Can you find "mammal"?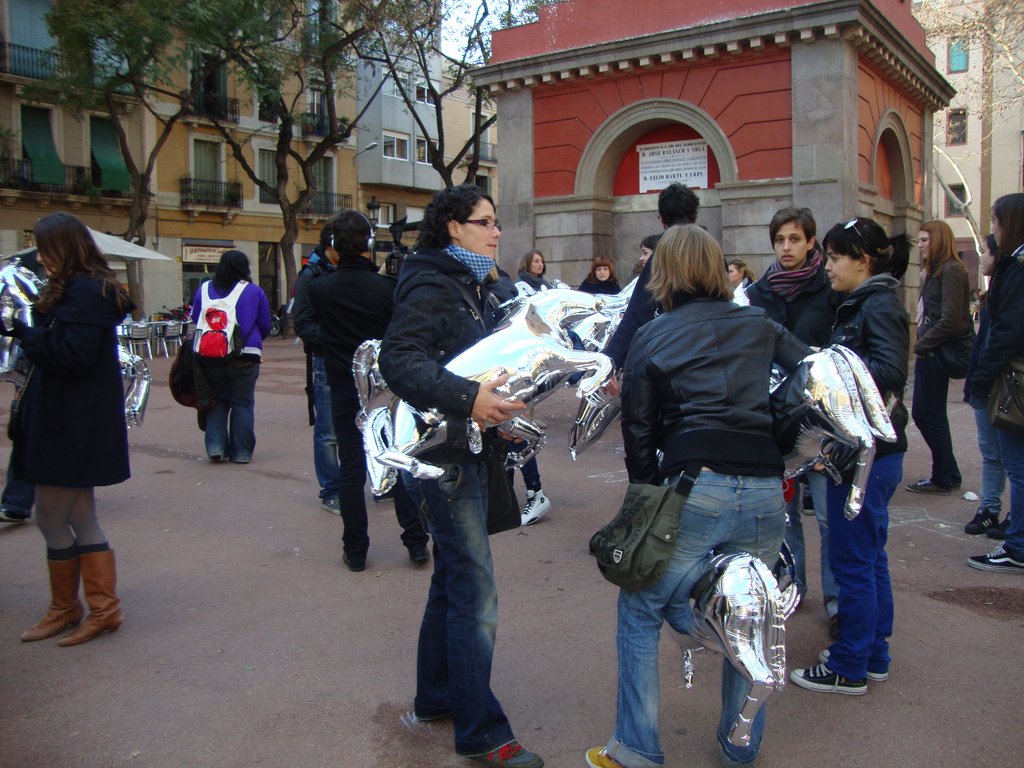
Yes, bounding box: left=574, top=256, right=626, bottom=388.
